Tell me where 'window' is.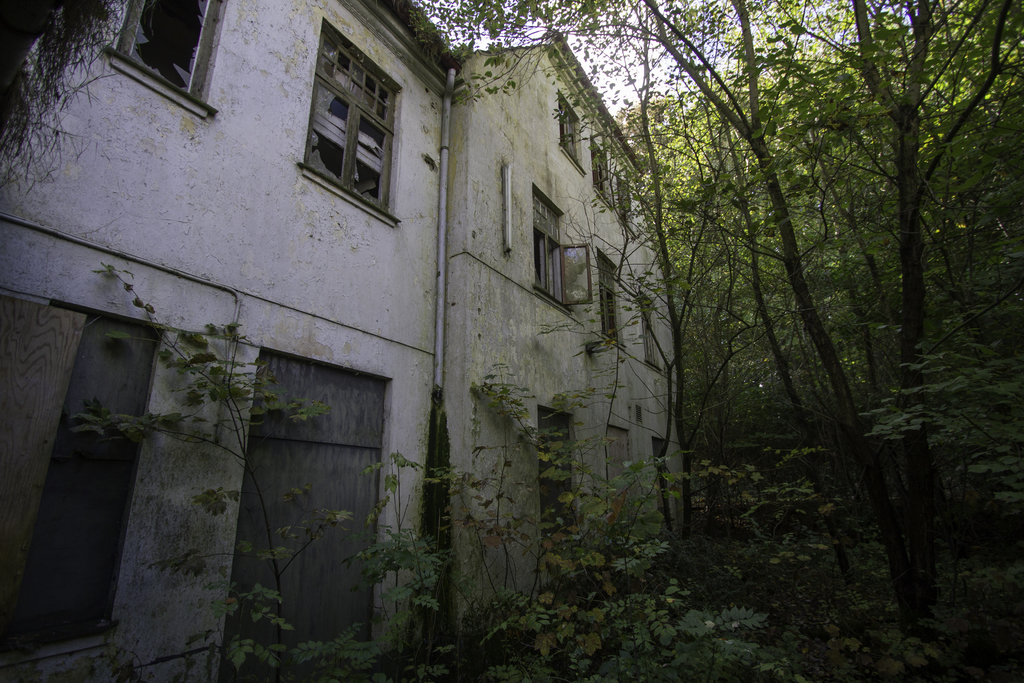
'window' is at bbox=(595, 247, 624, 350).
